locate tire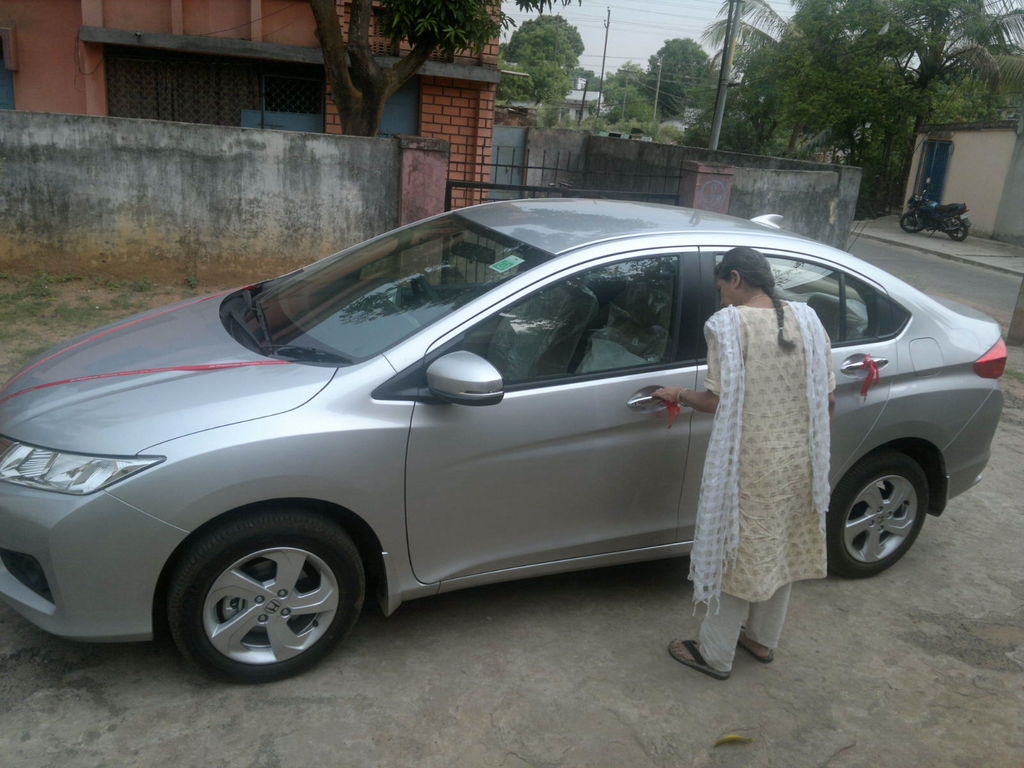
(166,508,371,686)
